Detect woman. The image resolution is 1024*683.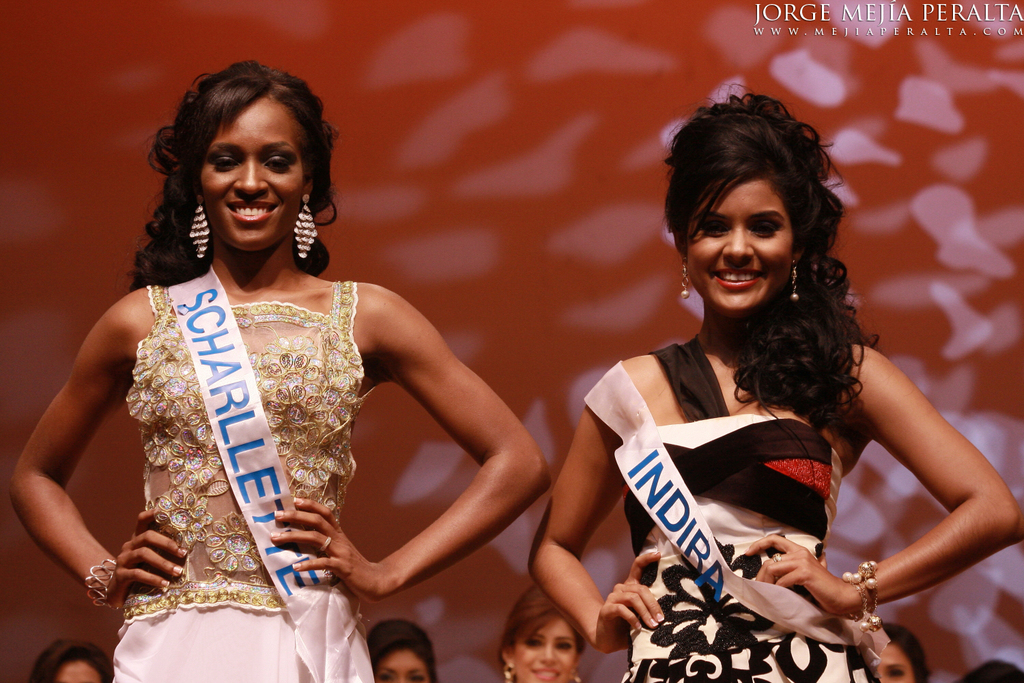
{"left": 498, "top": 582, "right": 581, "bottom": 682}.
